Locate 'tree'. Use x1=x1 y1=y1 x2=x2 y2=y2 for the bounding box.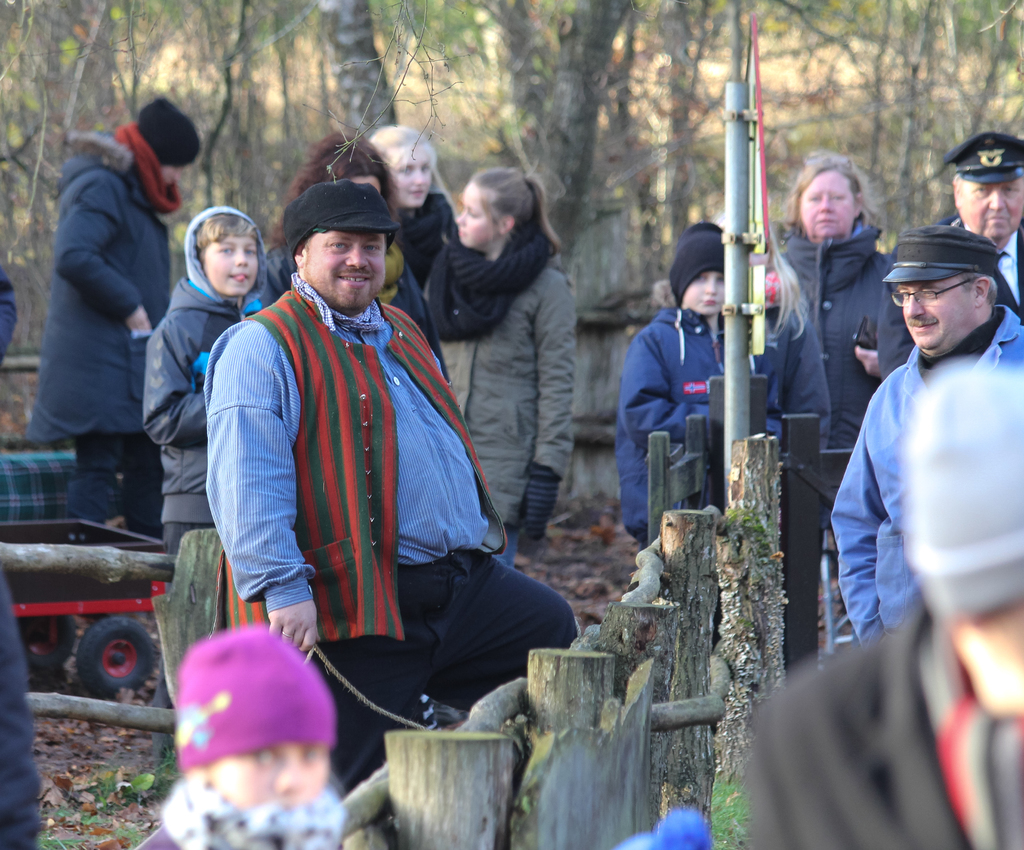
x1=312 y1=0 x2=635 y2=277.
